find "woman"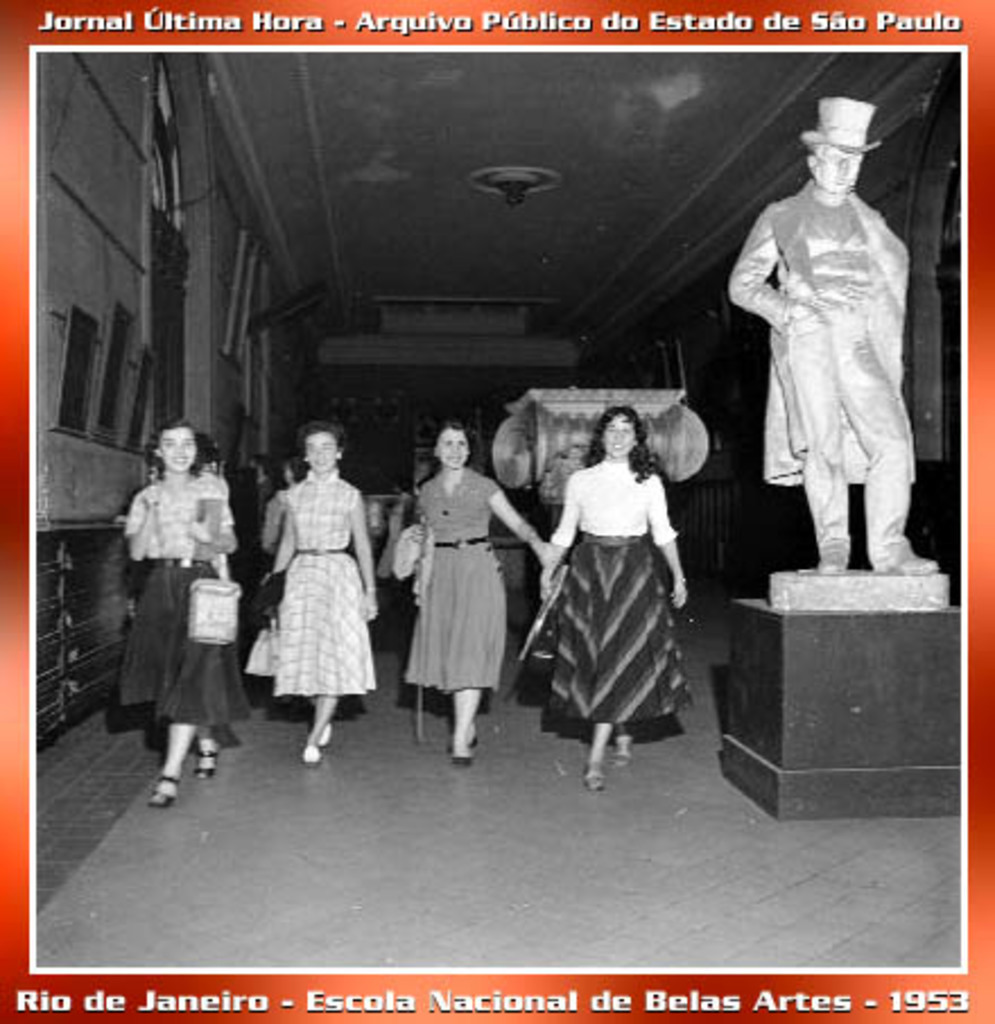
region(246, 414, 391, 769)
